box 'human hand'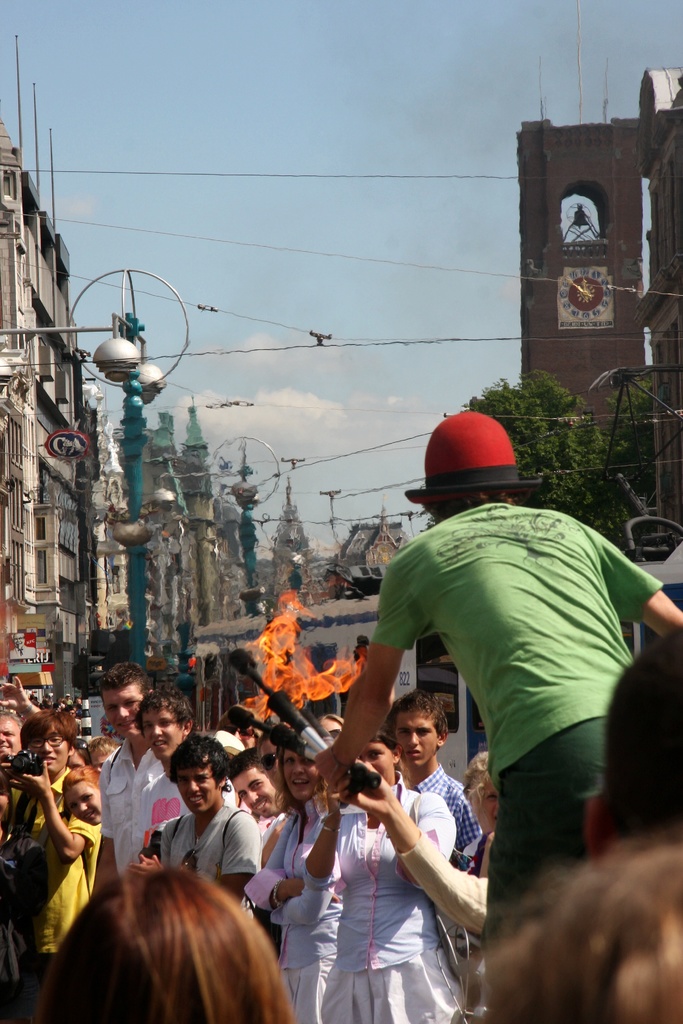
[124, 855, 165, 874]
